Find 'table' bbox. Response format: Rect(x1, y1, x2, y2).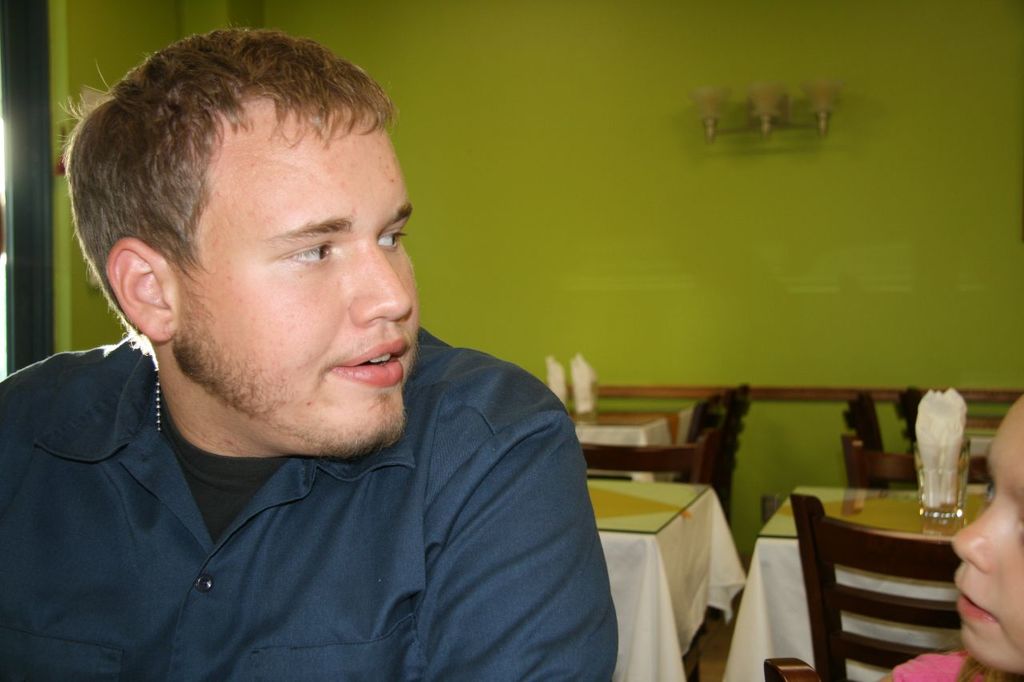
Rect(966, 433, 997, 462).
